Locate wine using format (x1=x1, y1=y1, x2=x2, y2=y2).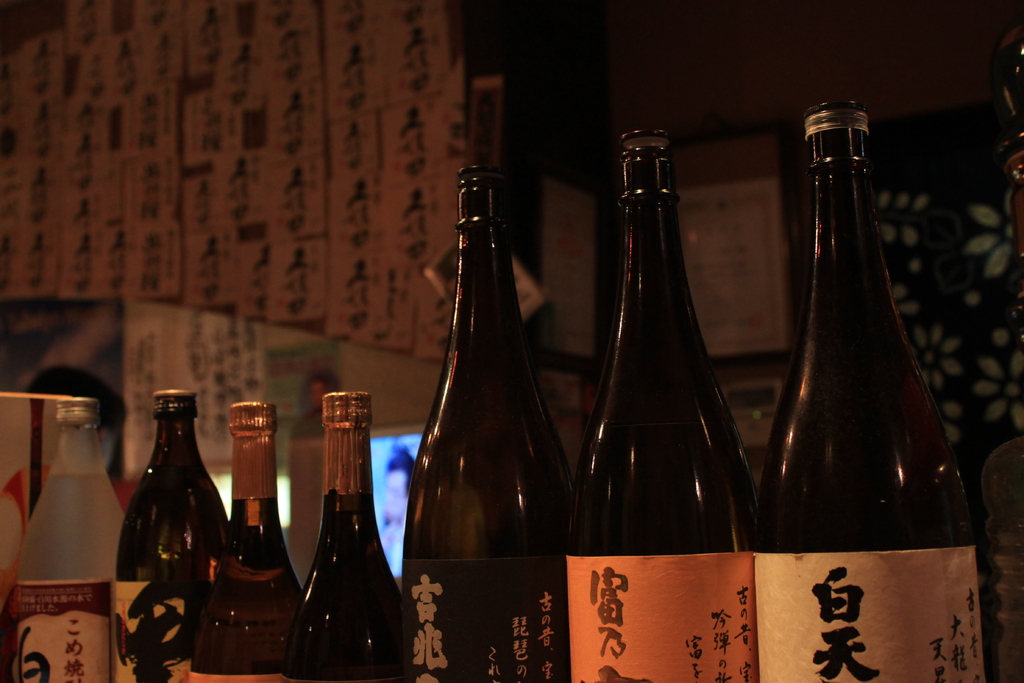
(x1=283, y1=393, x2=425, y2=682).
